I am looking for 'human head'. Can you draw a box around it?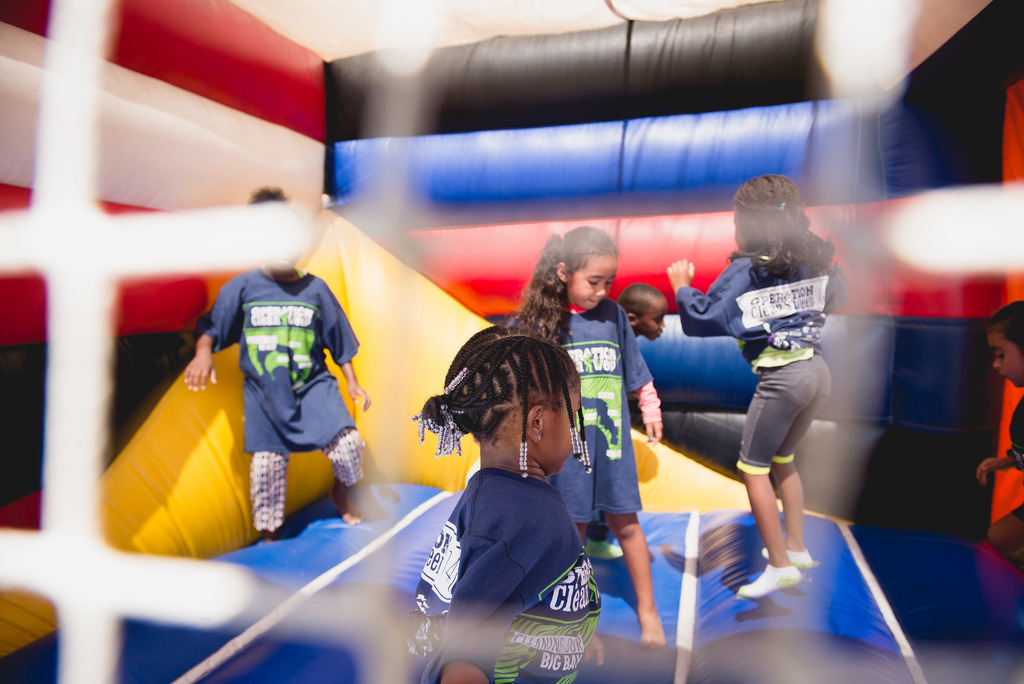
Sure, the bounding box is <bbox>993, 301, 1023, 393</bbox>.
